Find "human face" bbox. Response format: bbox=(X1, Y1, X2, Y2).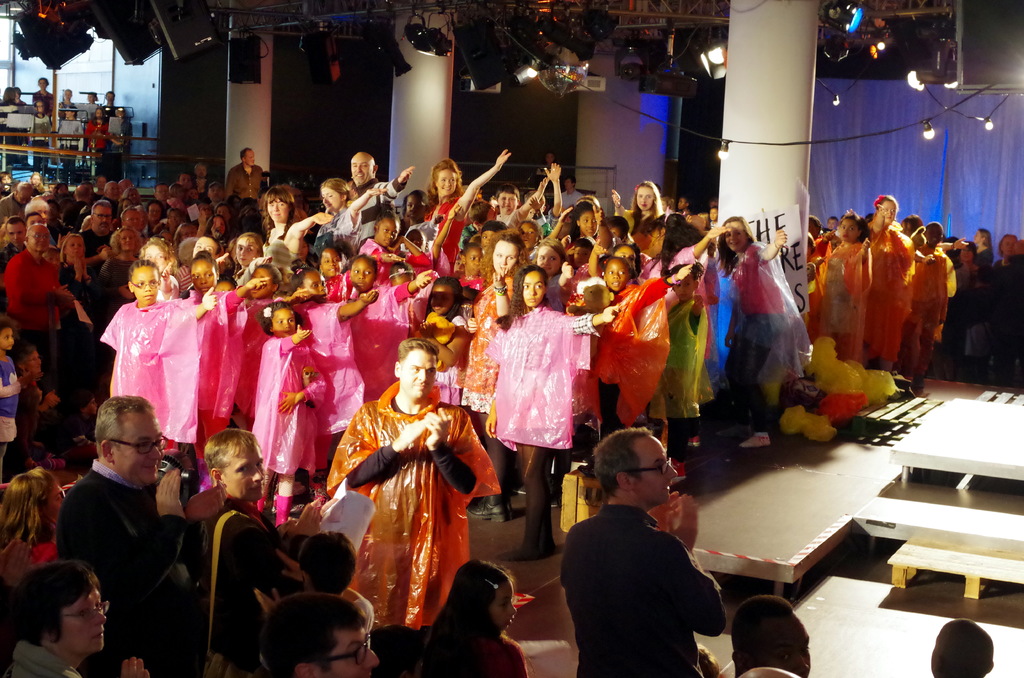
bbox=(521, 271, 543, 307).
